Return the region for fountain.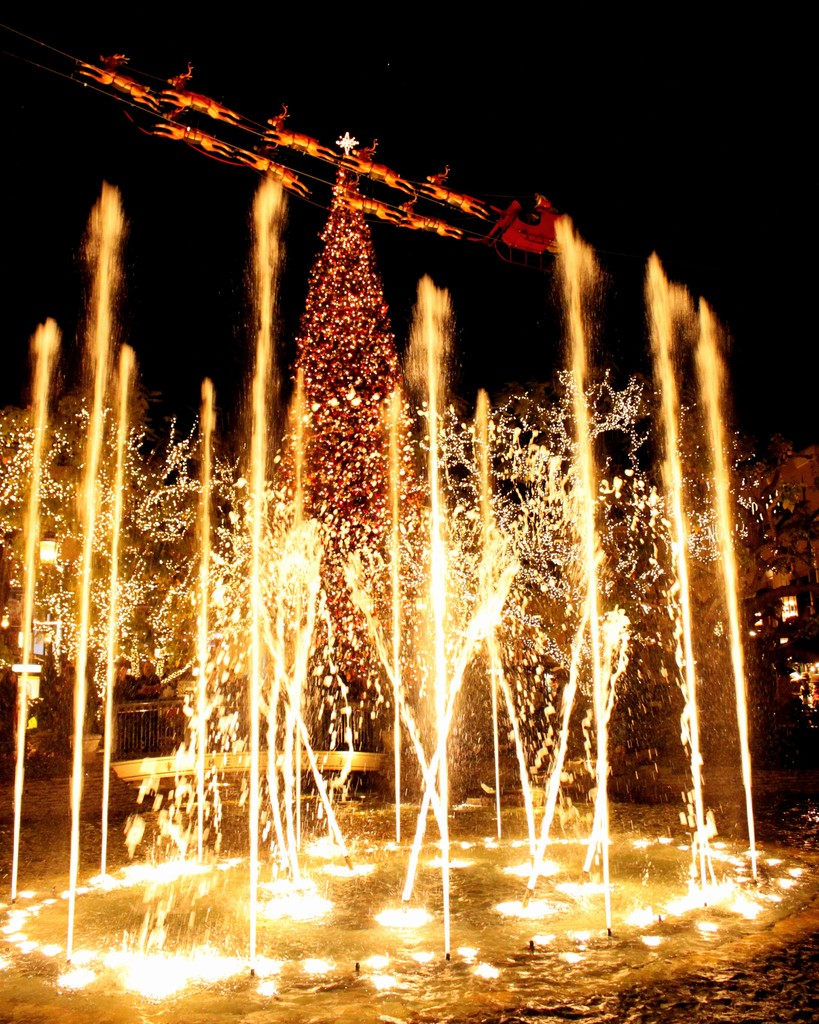
[2,172,816,1023].
